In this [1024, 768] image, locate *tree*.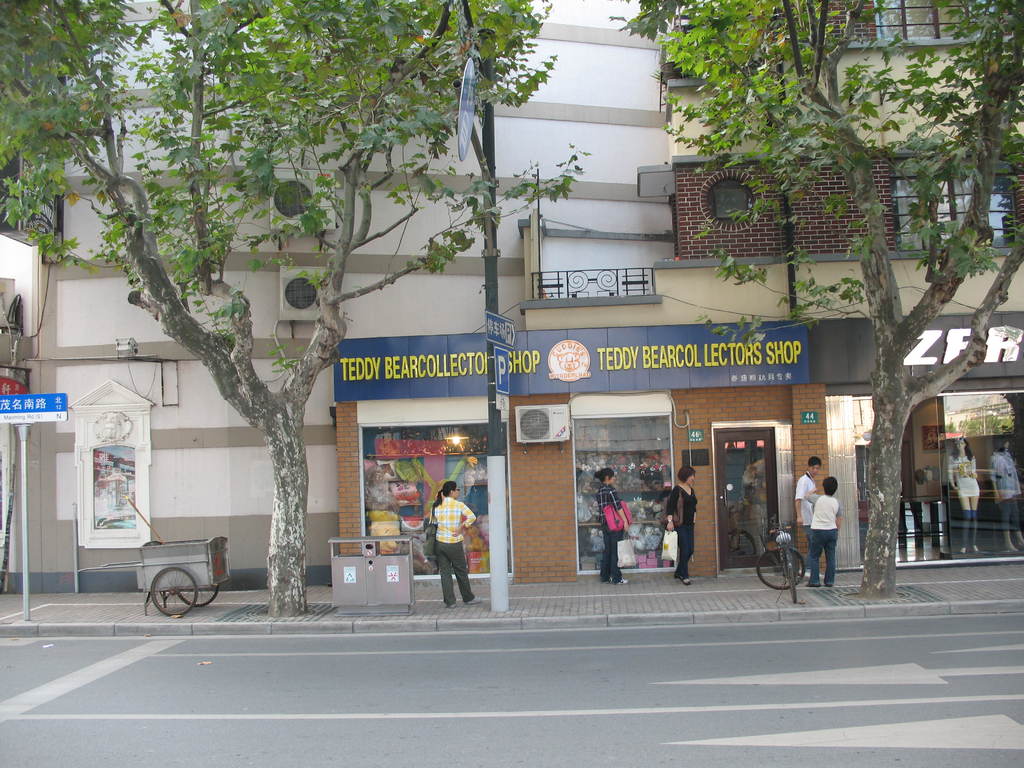
Bounding box: detection(0, 0, 598, 617).
